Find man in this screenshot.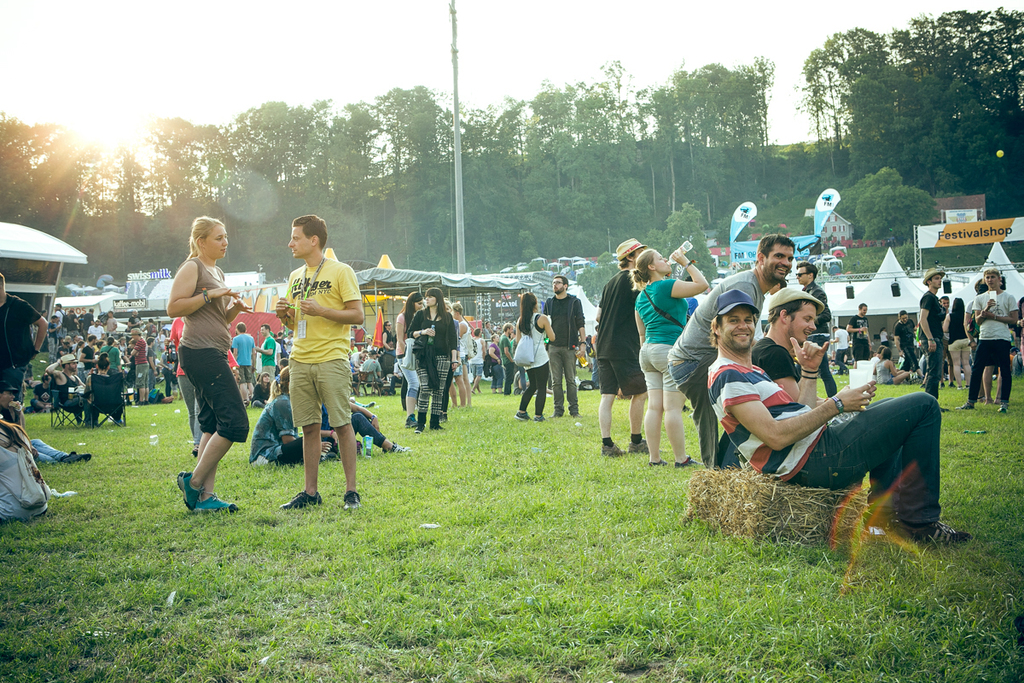
The bounding box for man is locate(79, 331, 90, 375).
